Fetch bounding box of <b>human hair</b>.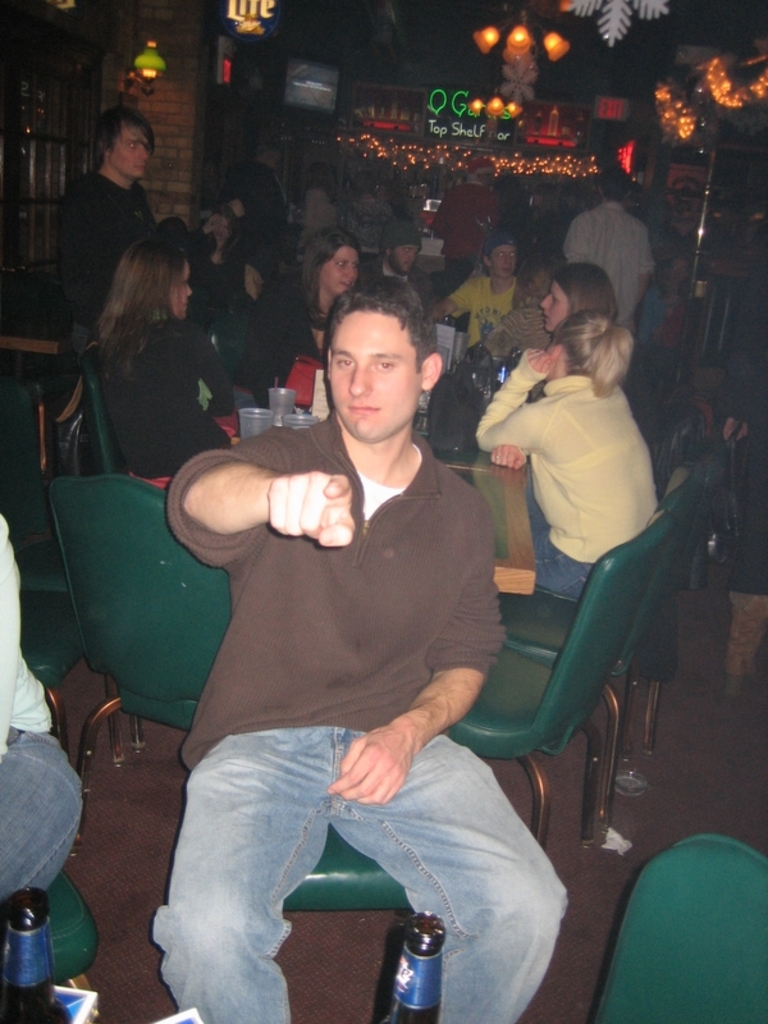
Bbox: [x1=516, y1=253, x2=566, y2=300].
